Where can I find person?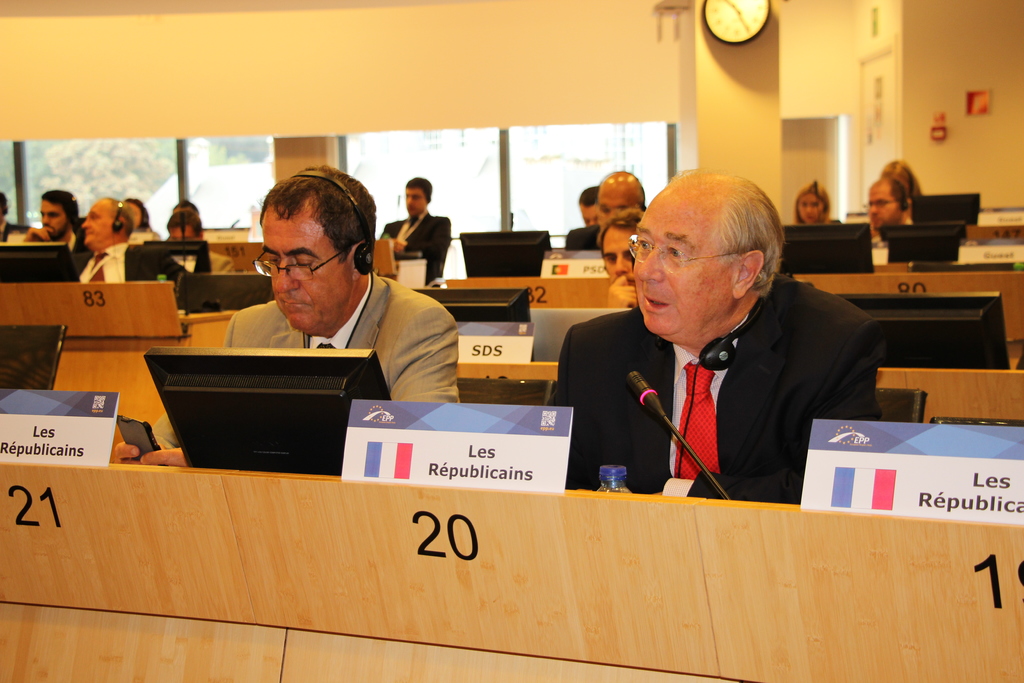
You can find it at detection(546, 161, 886, 525).
